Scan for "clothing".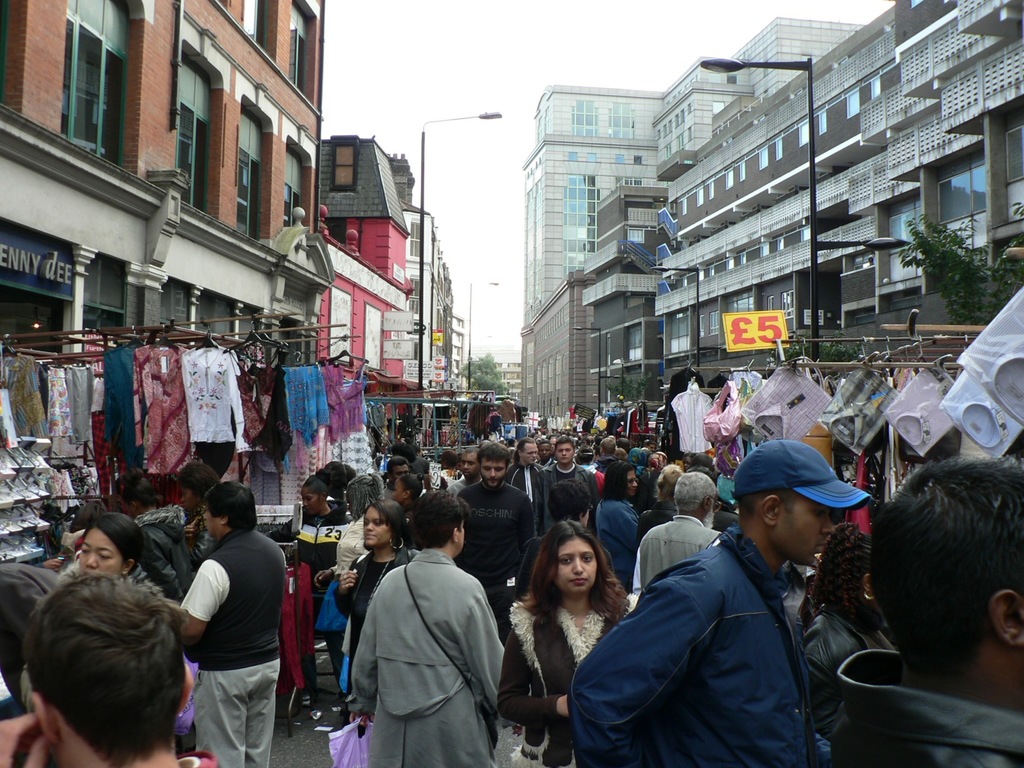
Scan result: <bbox>847, 648, 1023, 767</bbox>.
